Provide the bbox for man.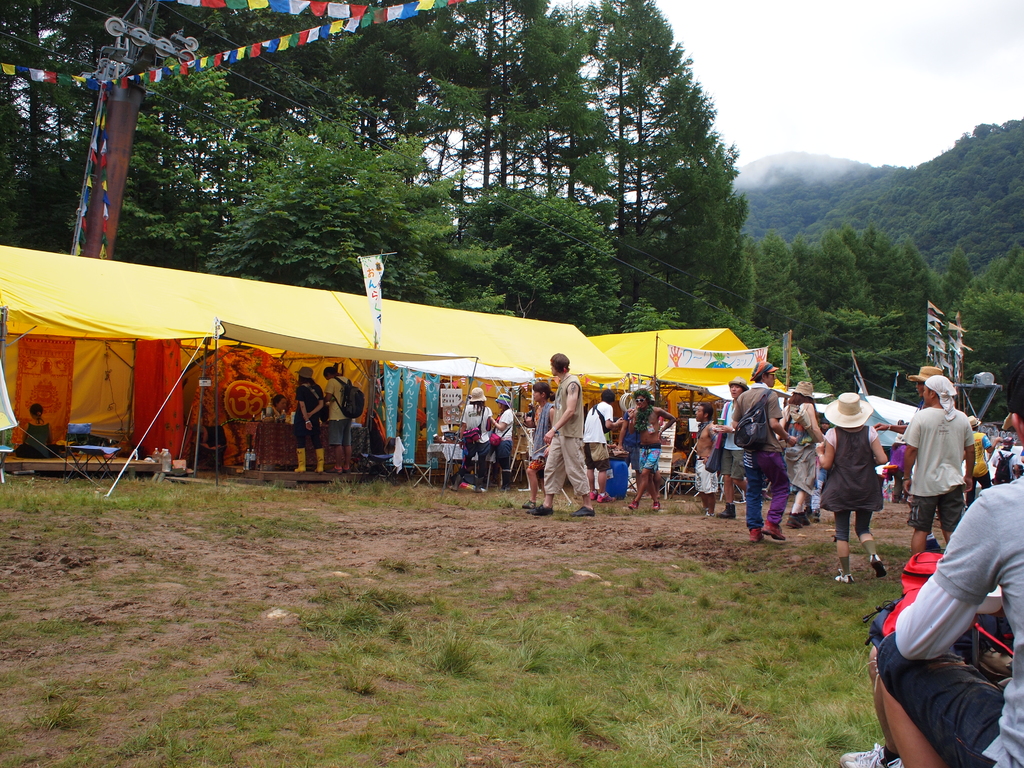
<bbox>874, 475, 1023, 767</bbox>.
